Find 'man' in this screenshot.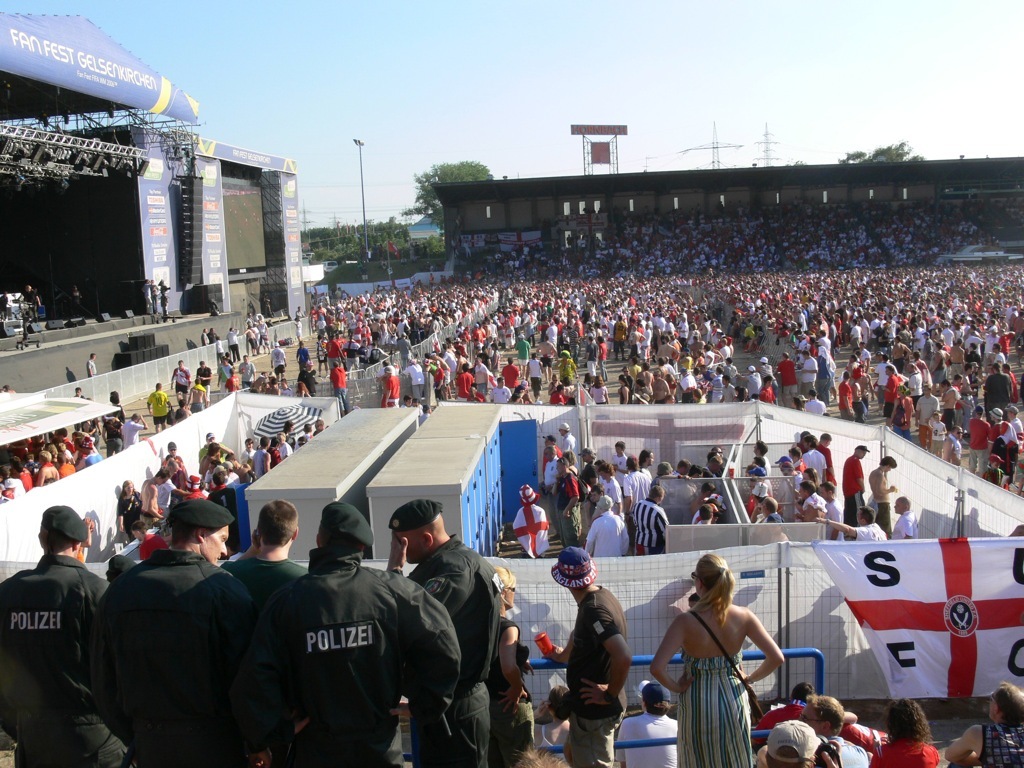
The bounding box for 'man' is 322:335:349:370.
